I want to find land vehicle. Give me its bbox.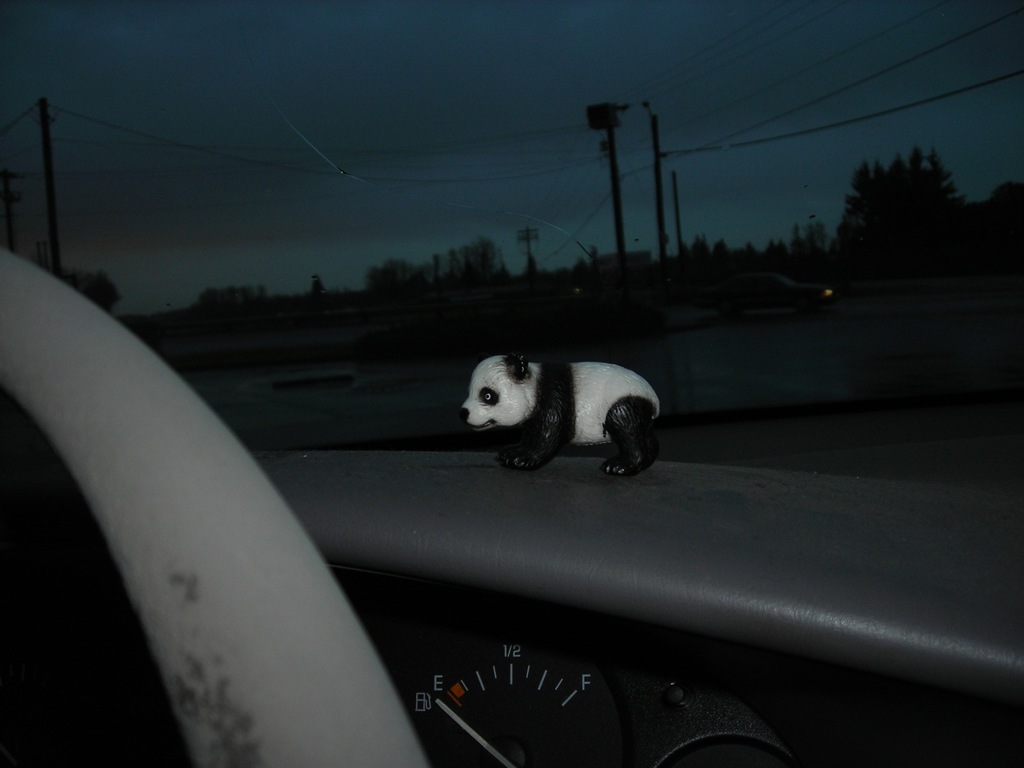
{"x1": 0, "y1": 0, "x2": 1023, "y2": 767}.
